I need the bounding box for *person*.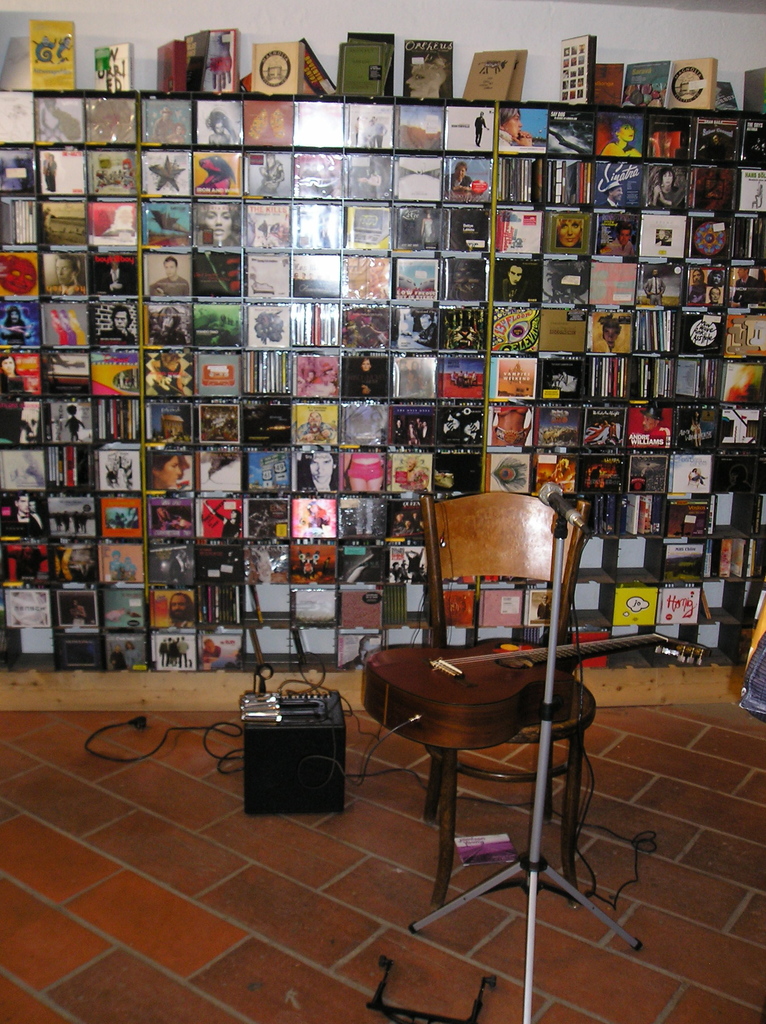
Here it is: (413,312,434,346).
